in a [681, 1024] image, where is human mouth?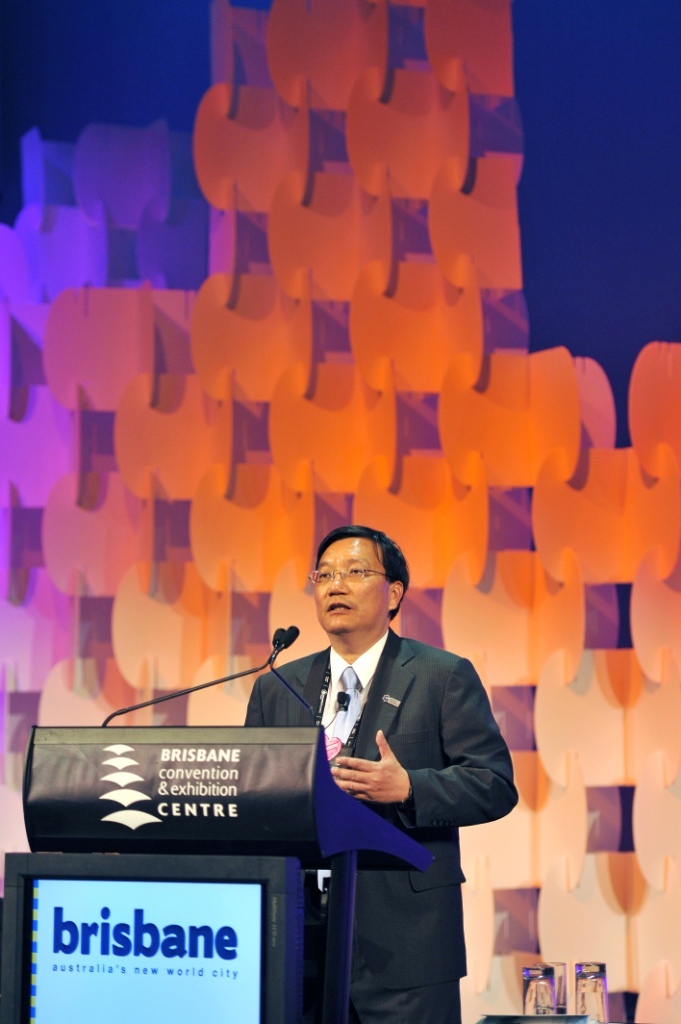
318:599:360:620.
